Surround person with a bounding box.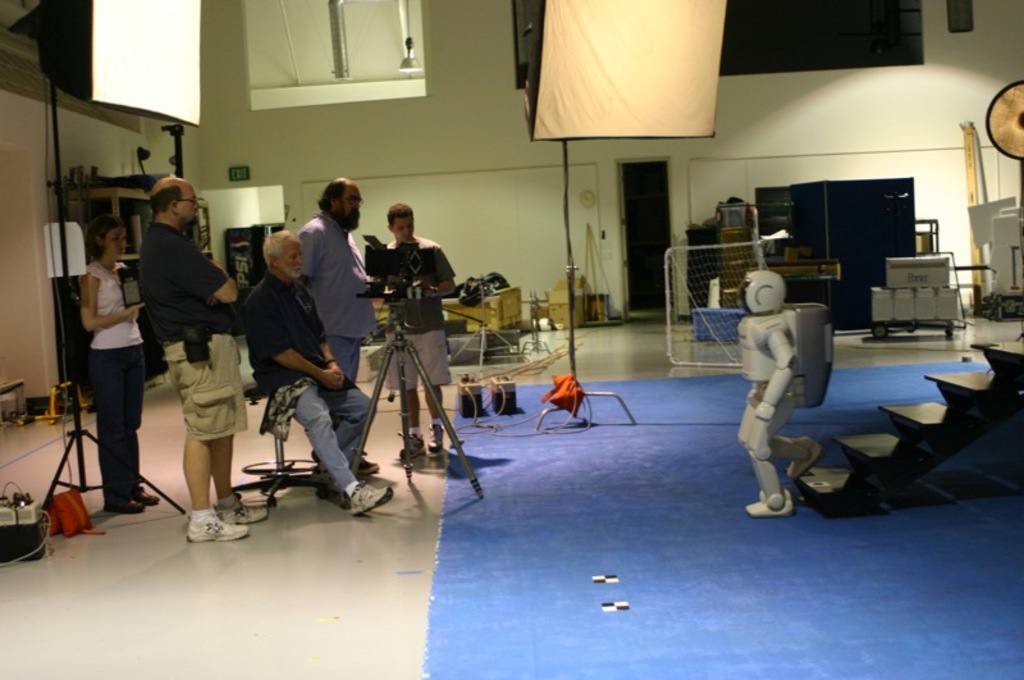
bbox=(238, 227, 394, 520).
